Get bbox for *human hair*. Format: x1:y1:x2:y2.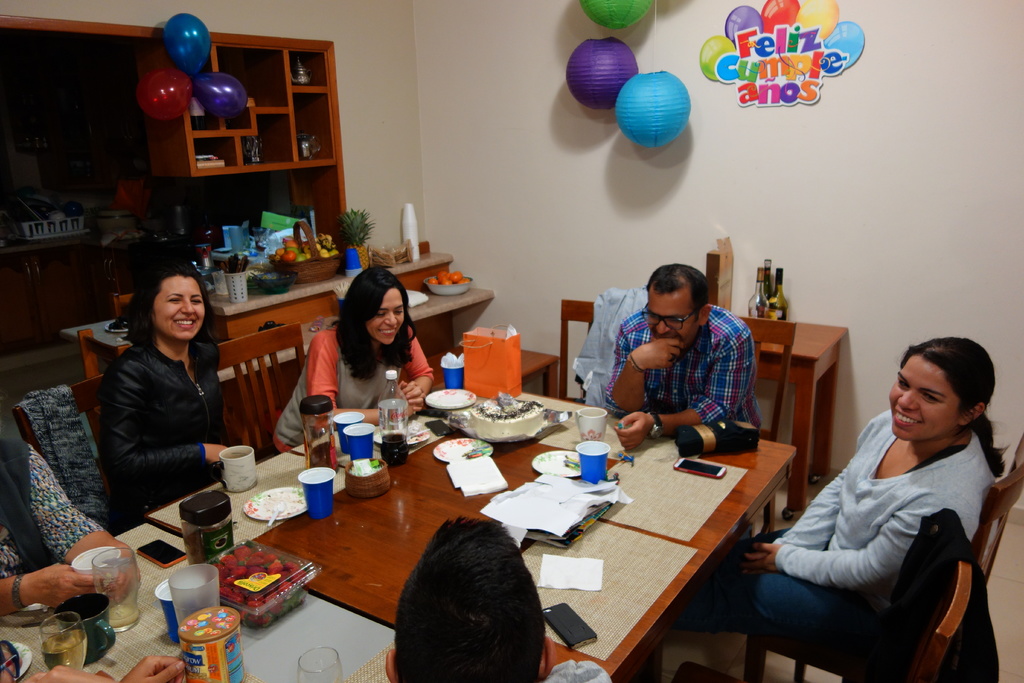
122:259:219:347.
